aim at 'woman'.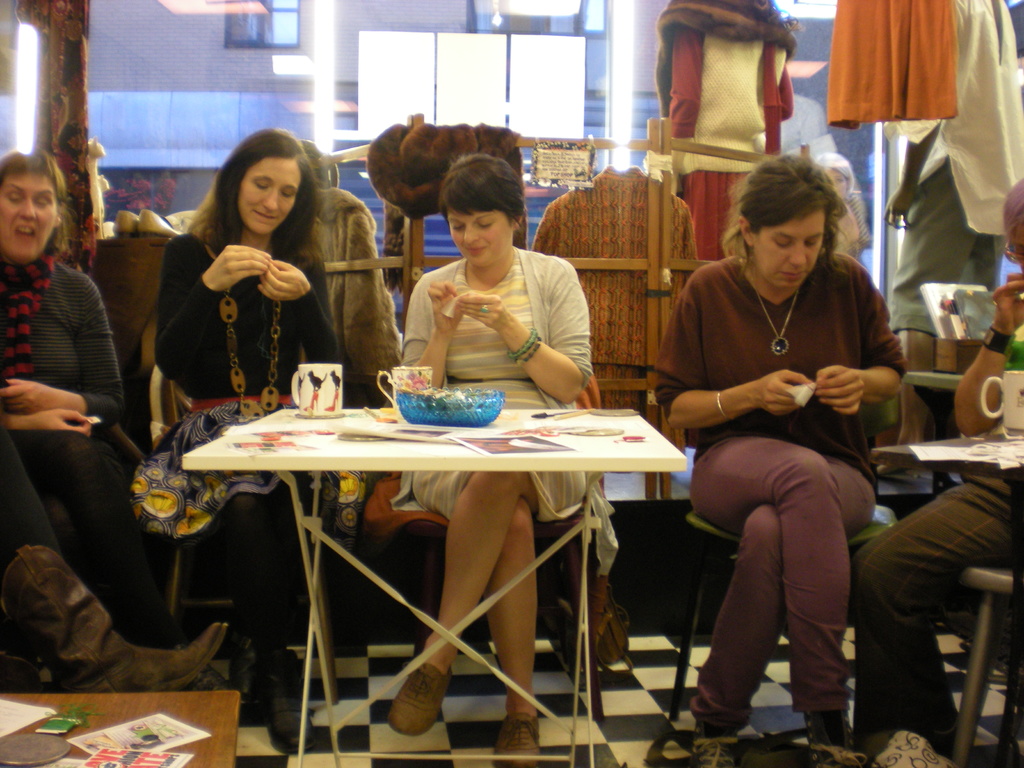
Aimed at region(0, 151, 179, 646).
